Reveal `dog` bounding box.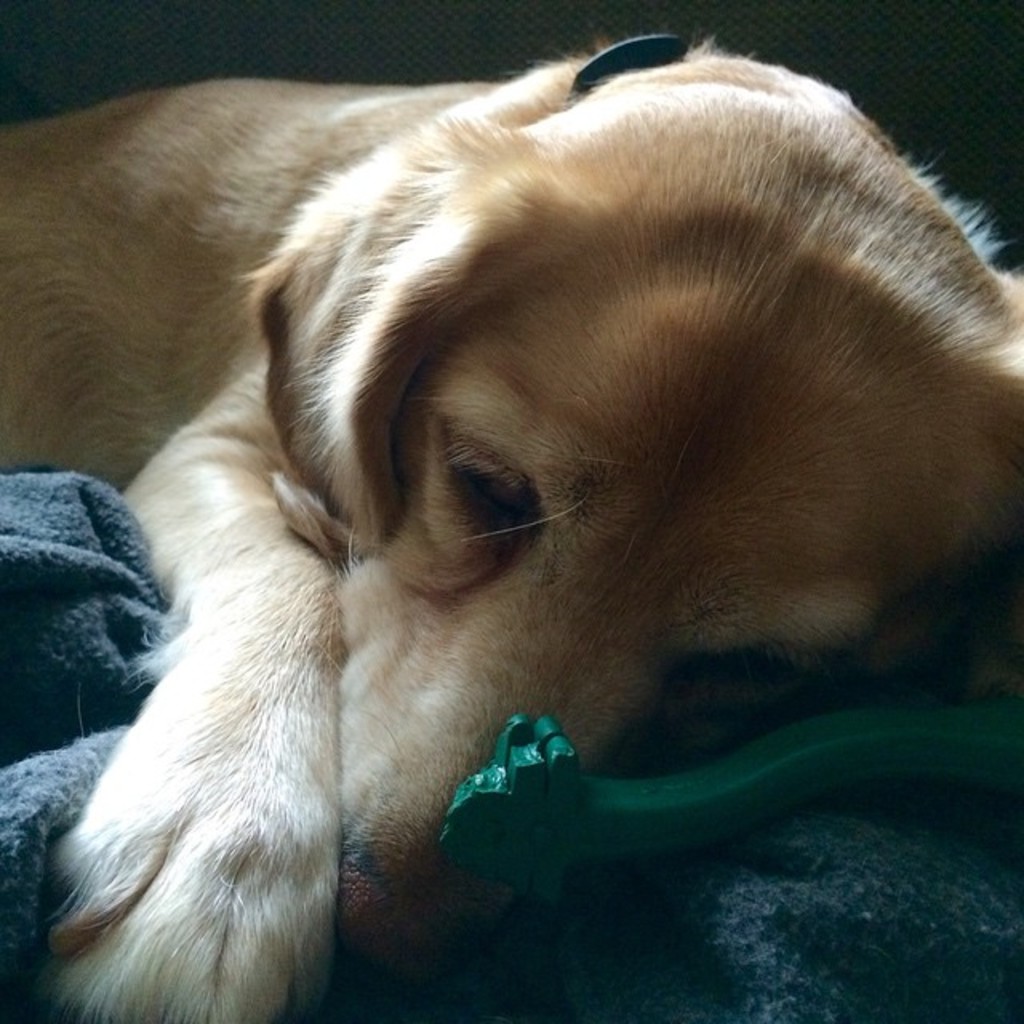
Revealed: x1=0 y1=32 x2=1022 y2=1022.
